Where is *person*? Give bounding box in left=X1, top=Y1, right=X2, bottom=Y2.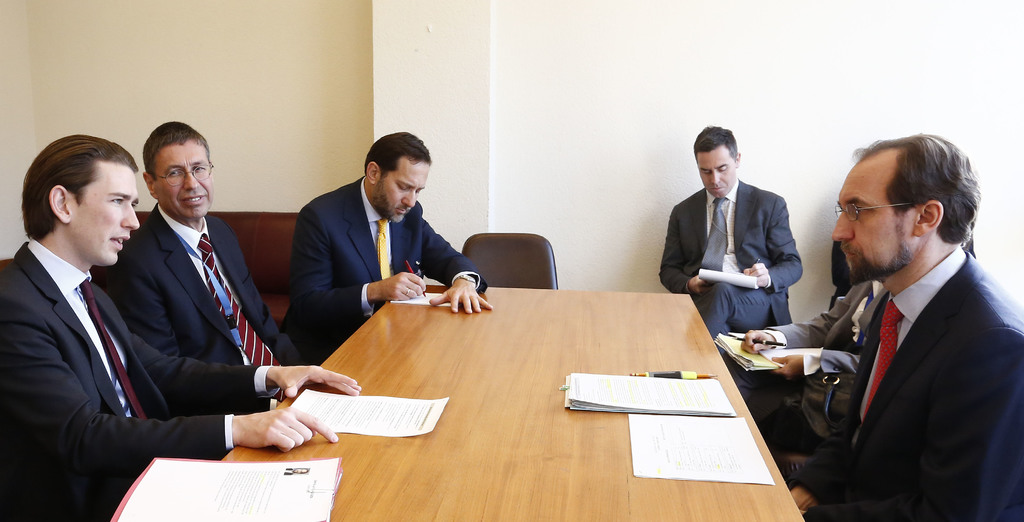
left=287, top=132, right=491, bottom=369.
